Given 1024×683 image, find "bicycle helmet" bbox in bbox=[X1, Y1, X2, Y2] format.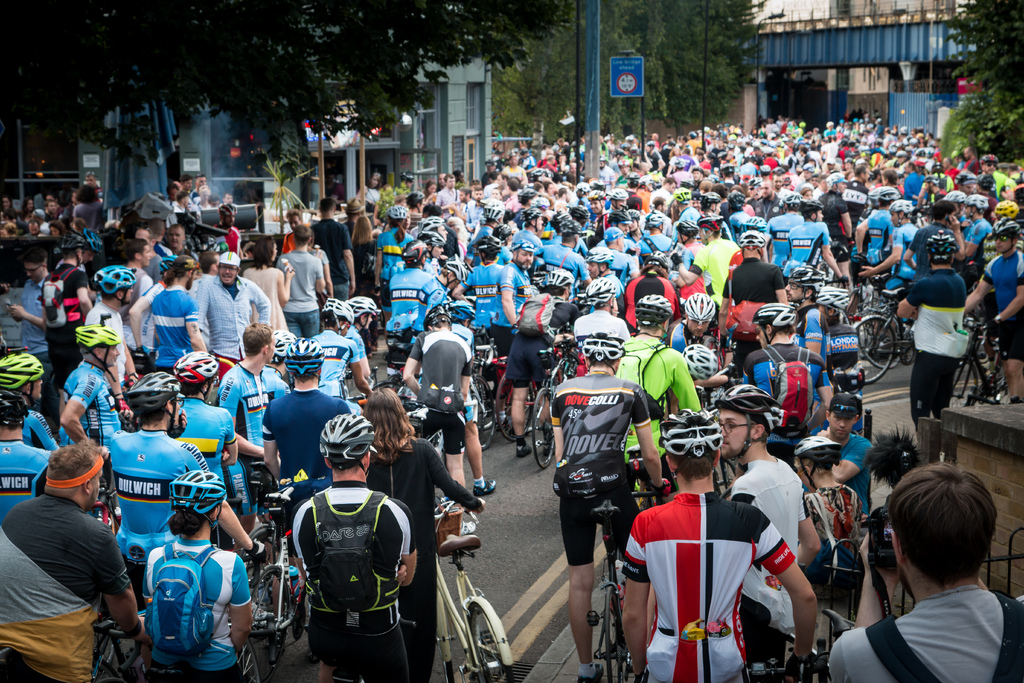
bbox=[584, 276, 614, 308].
